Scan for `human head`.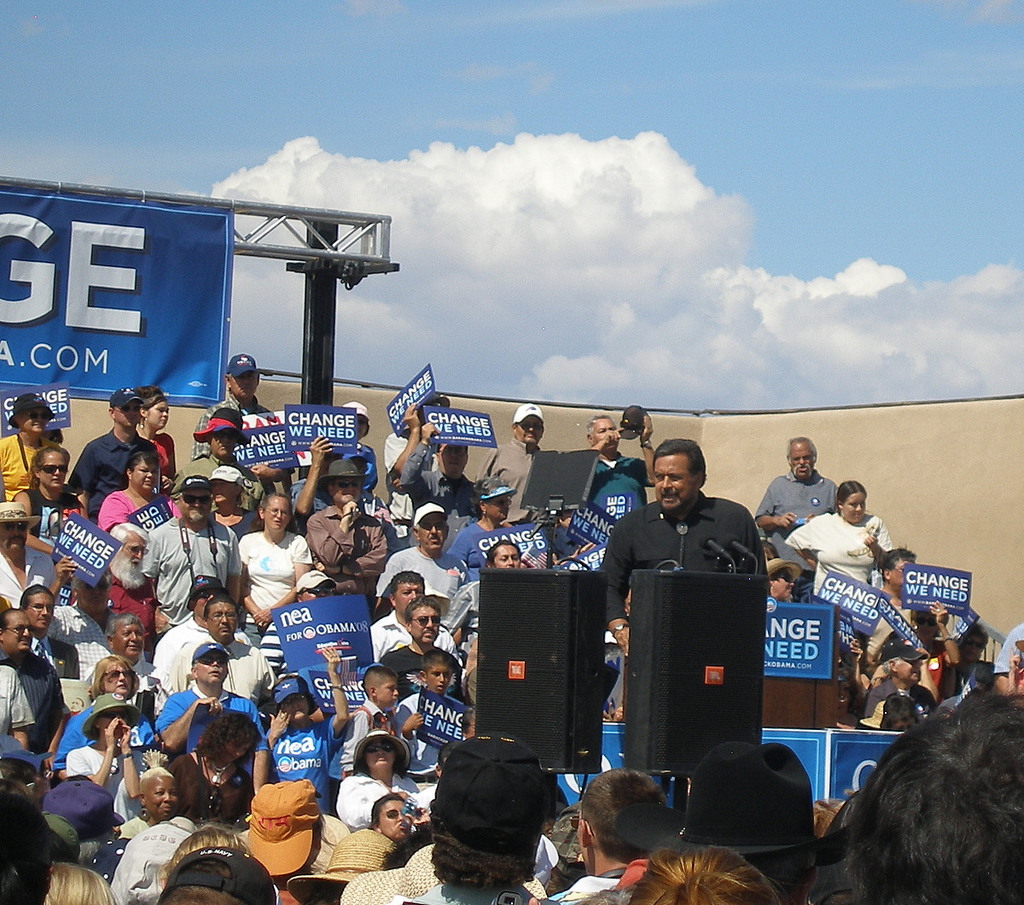
Scan result: bbox=[0, 738, 38, 783].
